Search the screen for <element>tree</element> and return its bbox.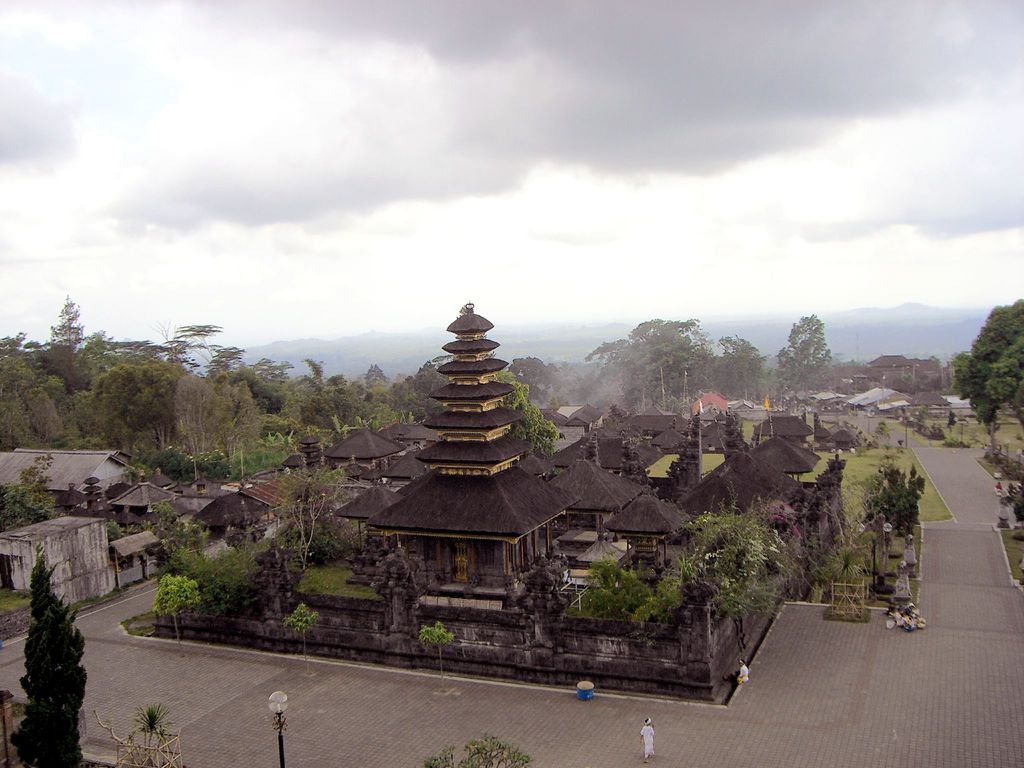
Found: <region>589, 500, 890, 627</region>.
